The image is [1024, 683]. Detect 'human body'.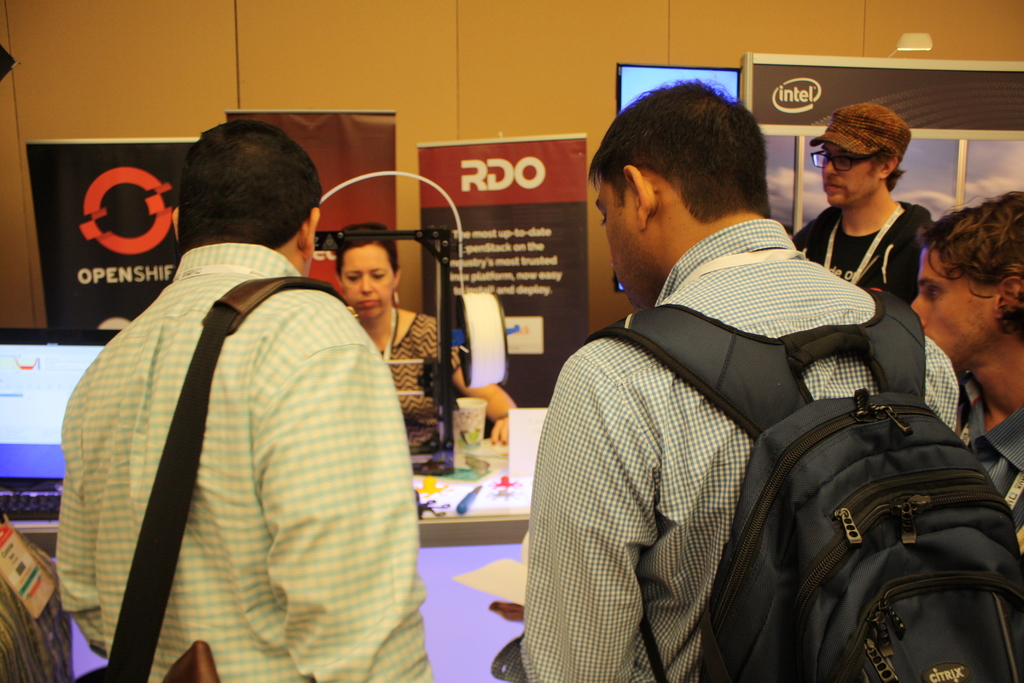
Detection: Rect(348, 313, 517, 452).
